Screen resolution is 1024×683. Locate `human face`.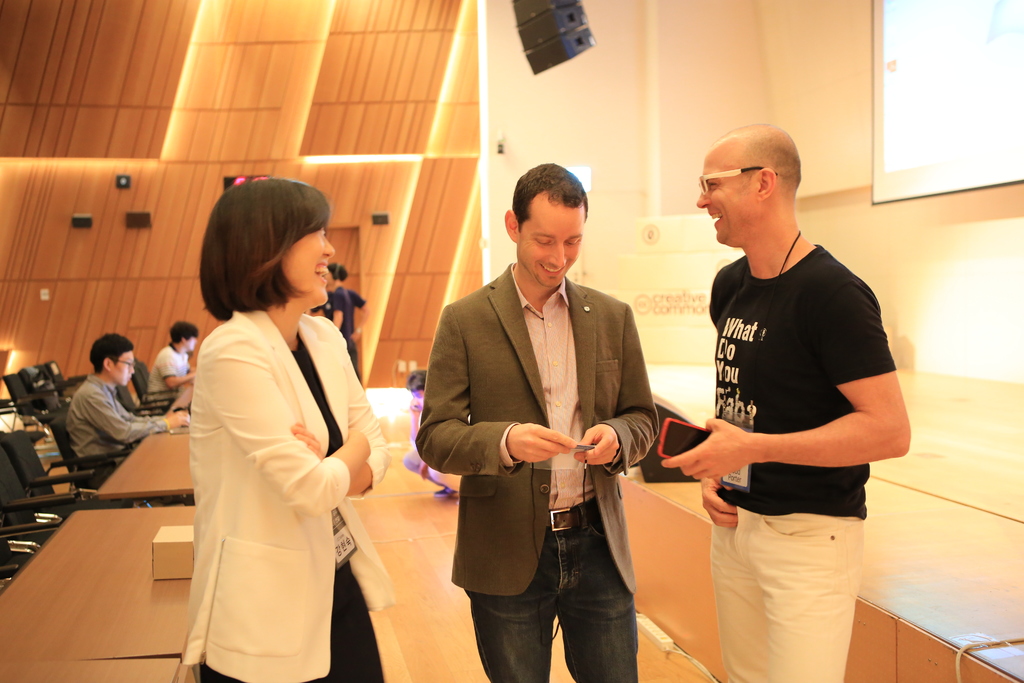
<box>692,152,755,243</box>.
